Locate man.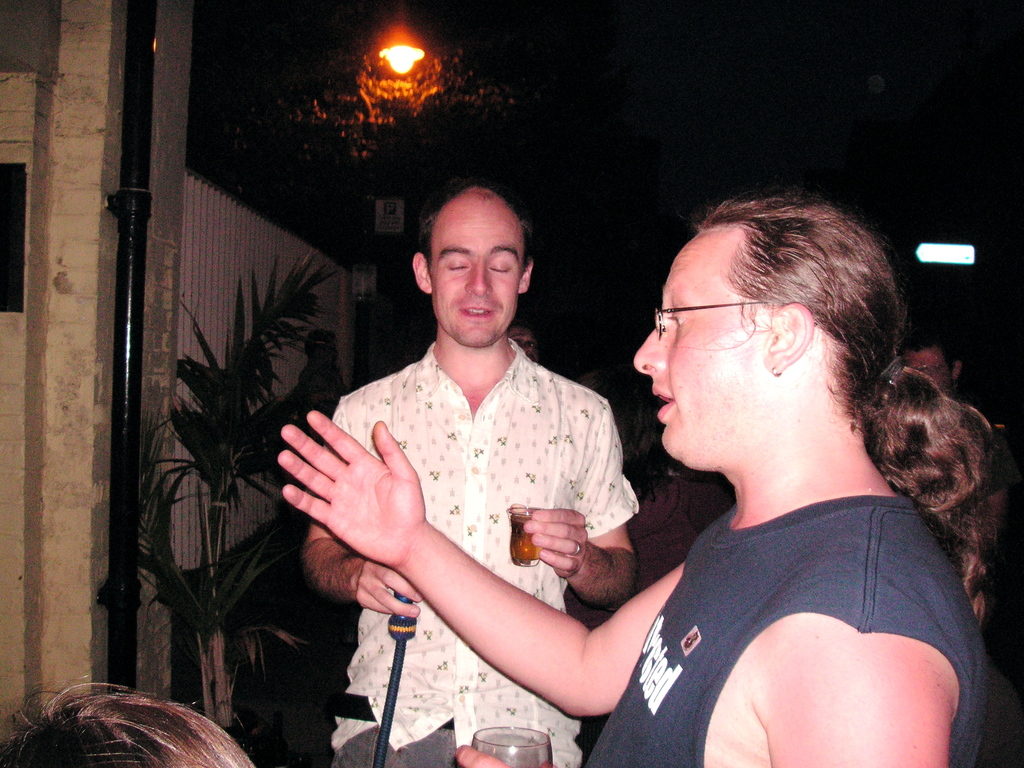
Bounding box: [508, 315, 545, 366].
